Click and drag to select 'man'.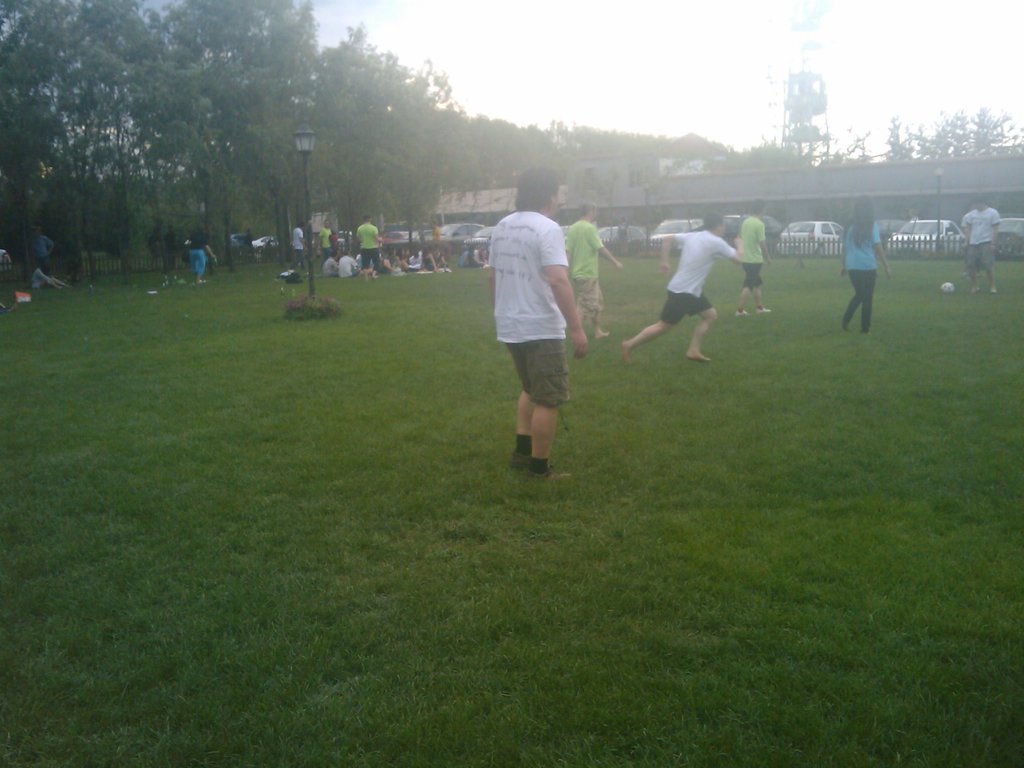
Selection: 620,203,751,364.
